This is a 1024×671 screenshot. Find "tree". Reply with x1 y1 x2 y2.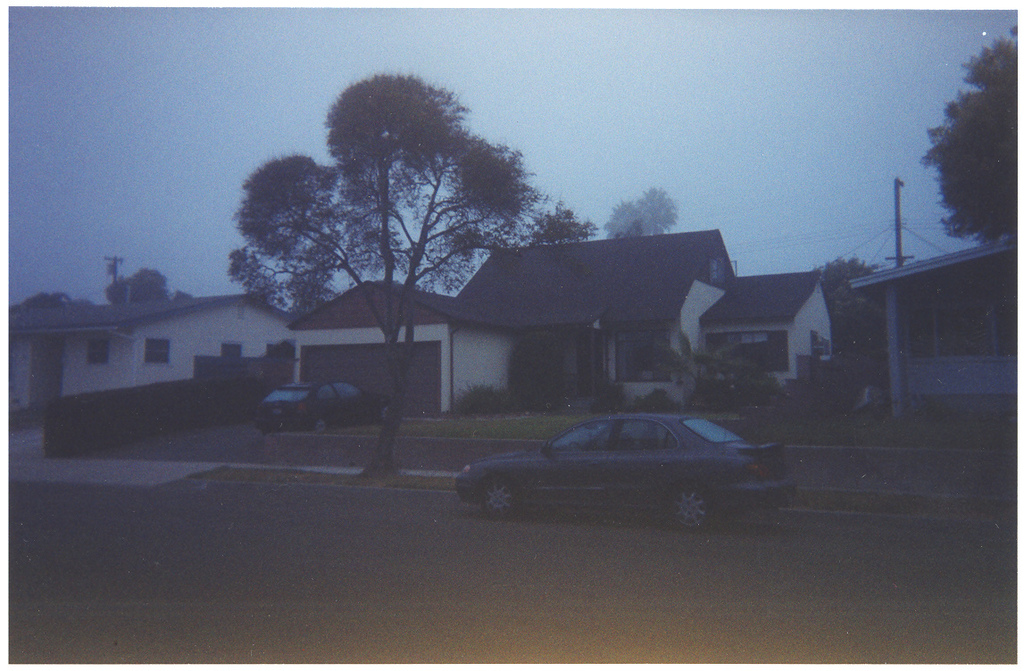
609 187 687 240.
